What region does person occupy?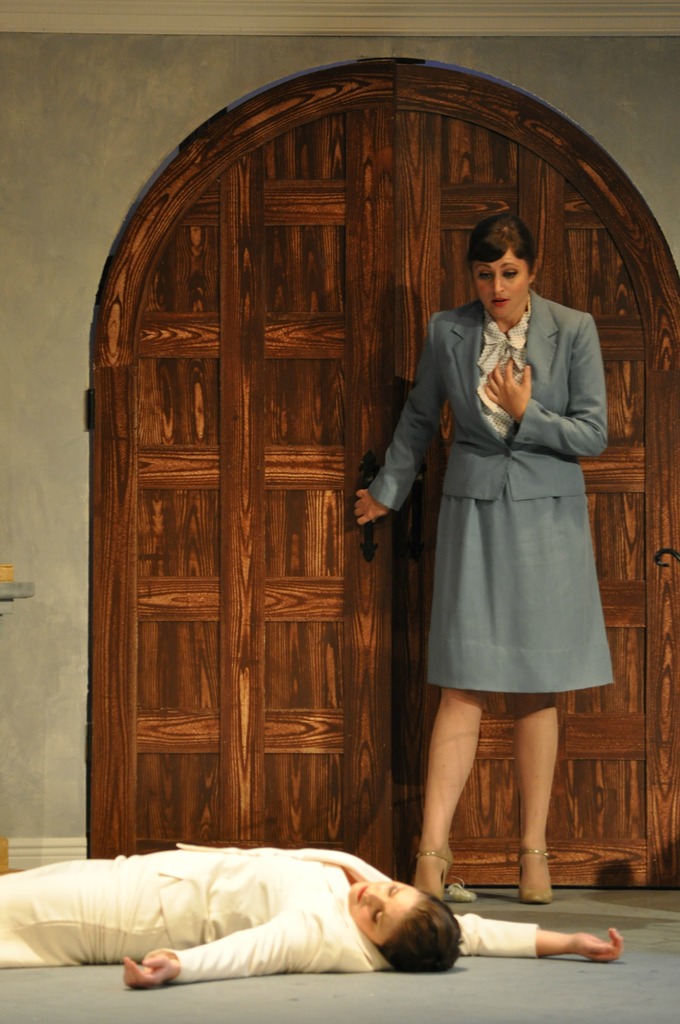
(left=0, top=844, right=626, bottom=991).
